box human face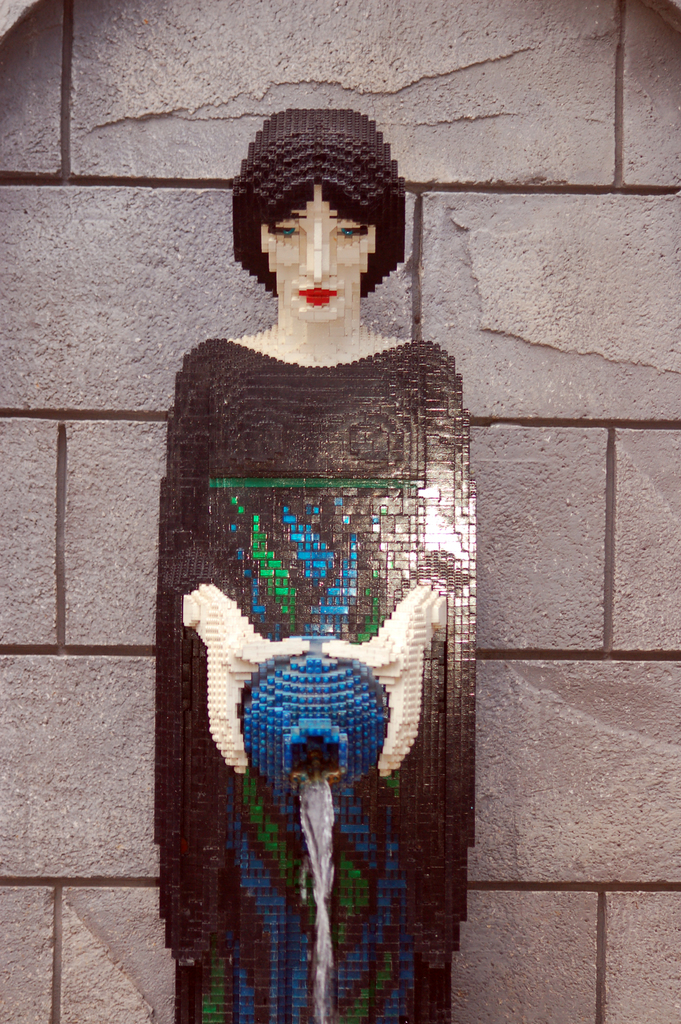
[261,188,377,326]
